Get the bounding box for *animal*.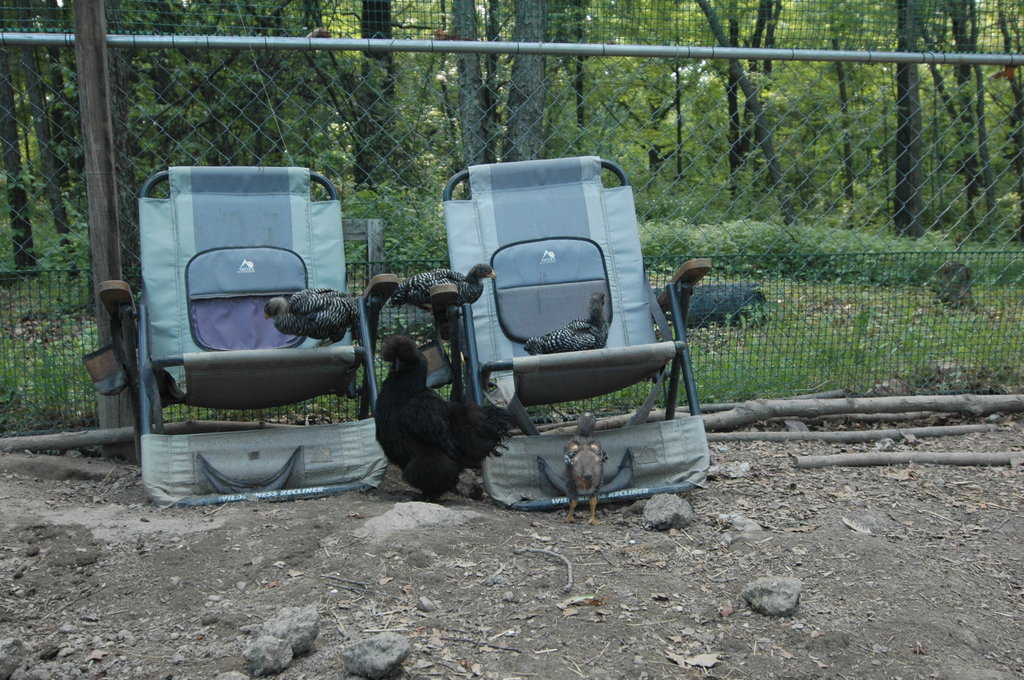
x1=524 y1=293 x2=609 y2=353.
